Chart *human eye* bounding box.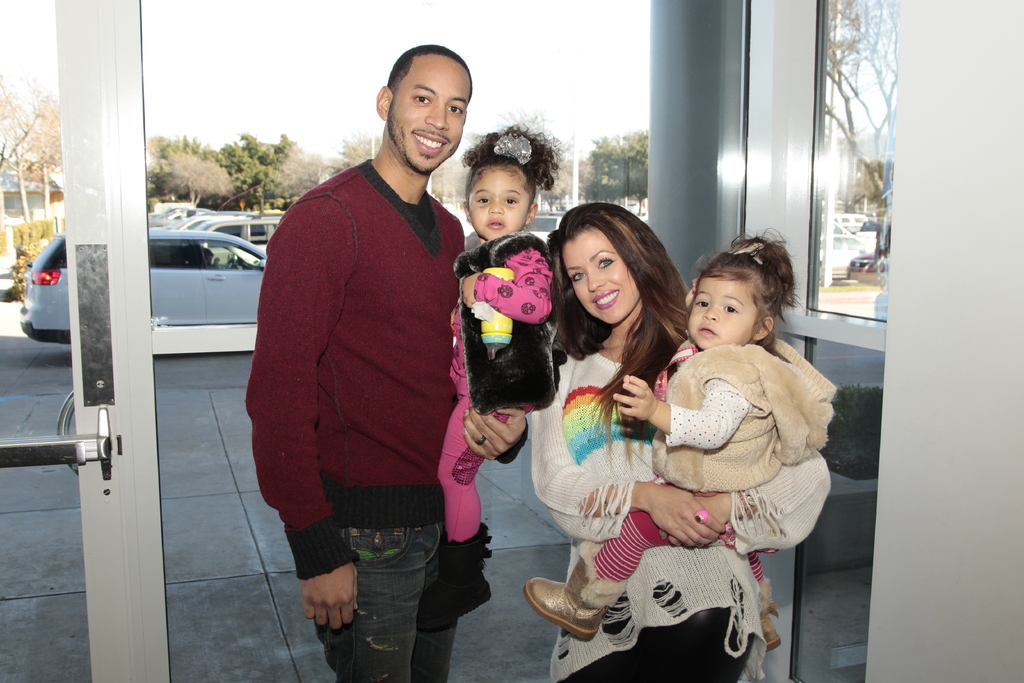
Charted: detection(570, 273, 587, 284).
